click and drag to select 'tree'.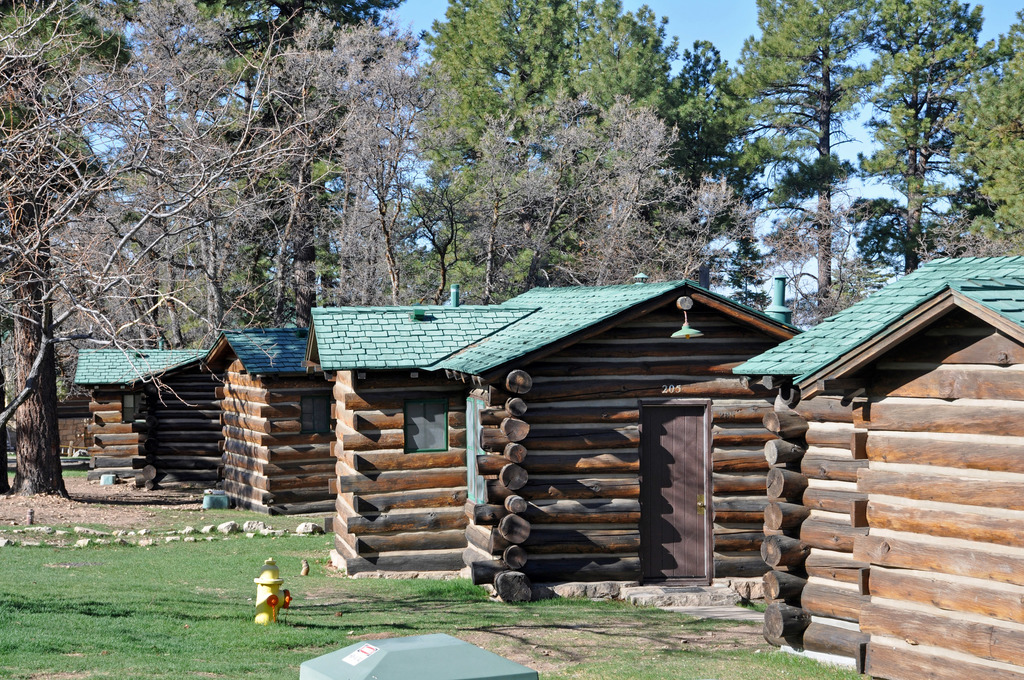
Selection: l=0, t=0, r=440, b=498.
